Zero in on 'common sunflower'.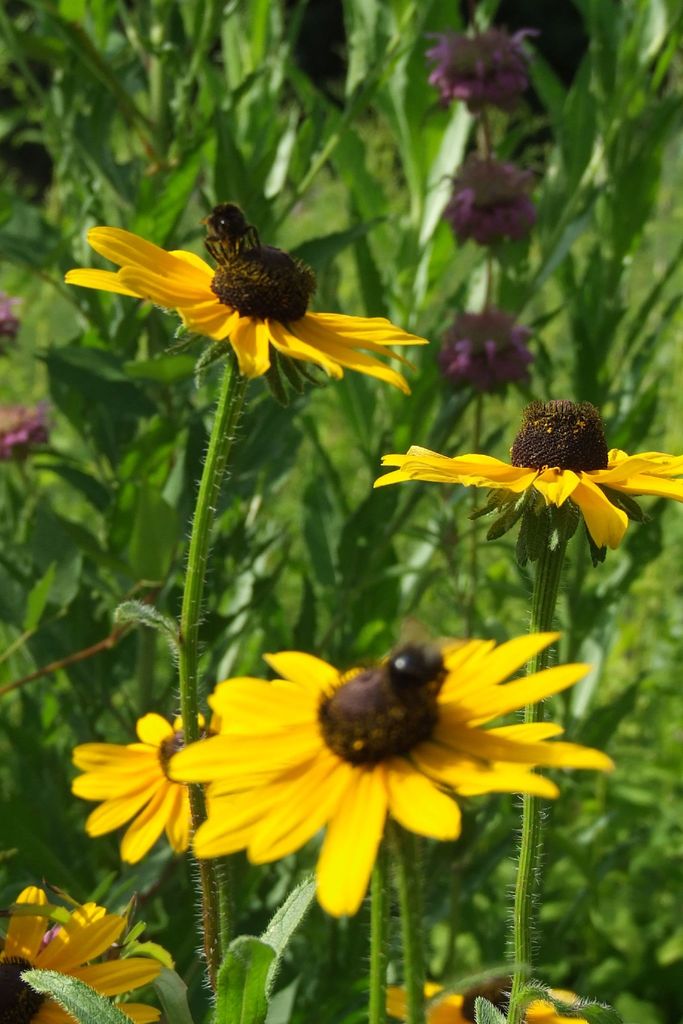
Zeroed in: 65:700:206:869.
